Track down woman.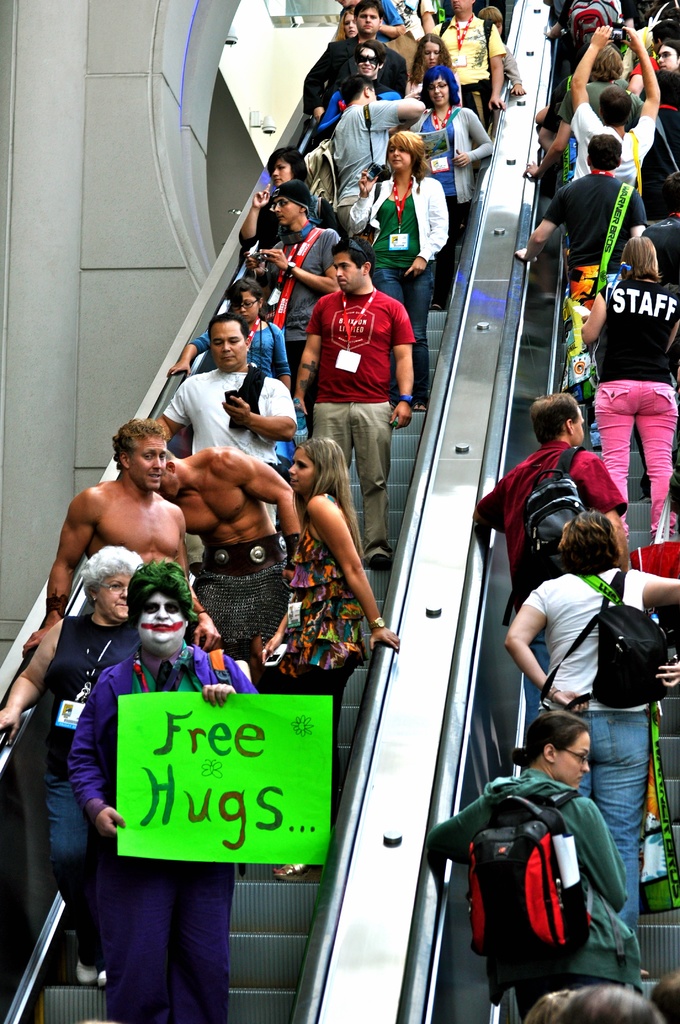
Tracked to box=[405, 62, 489, 314].
